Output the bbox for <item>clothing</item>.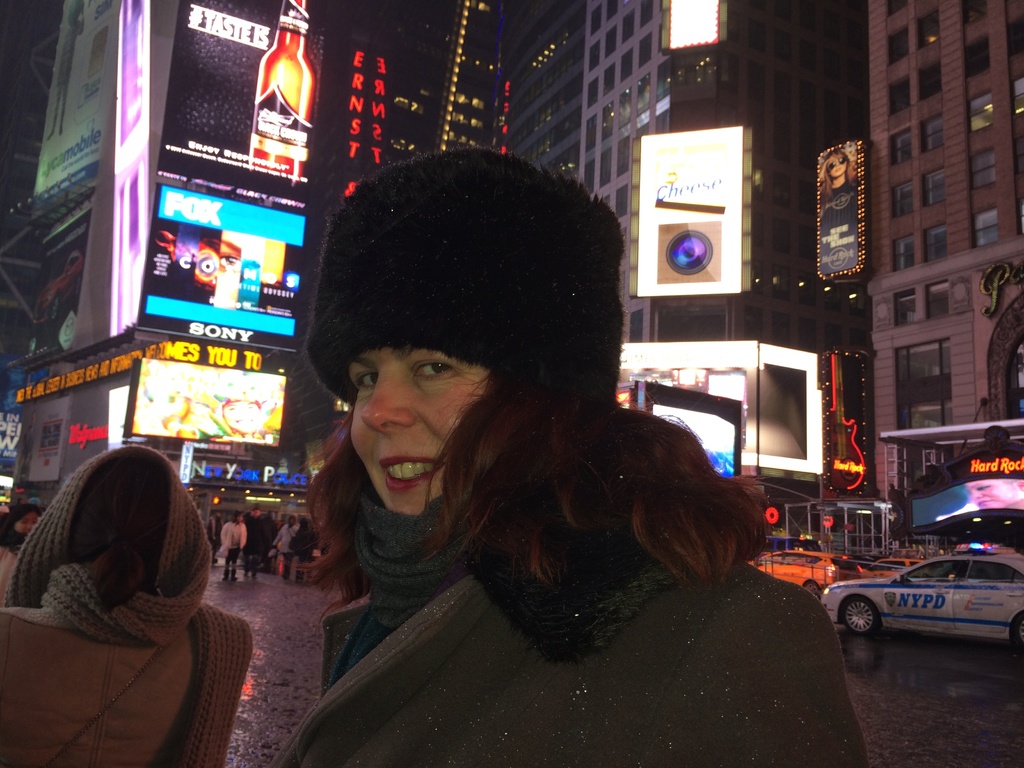
rect(255, 520, 276, 559).
